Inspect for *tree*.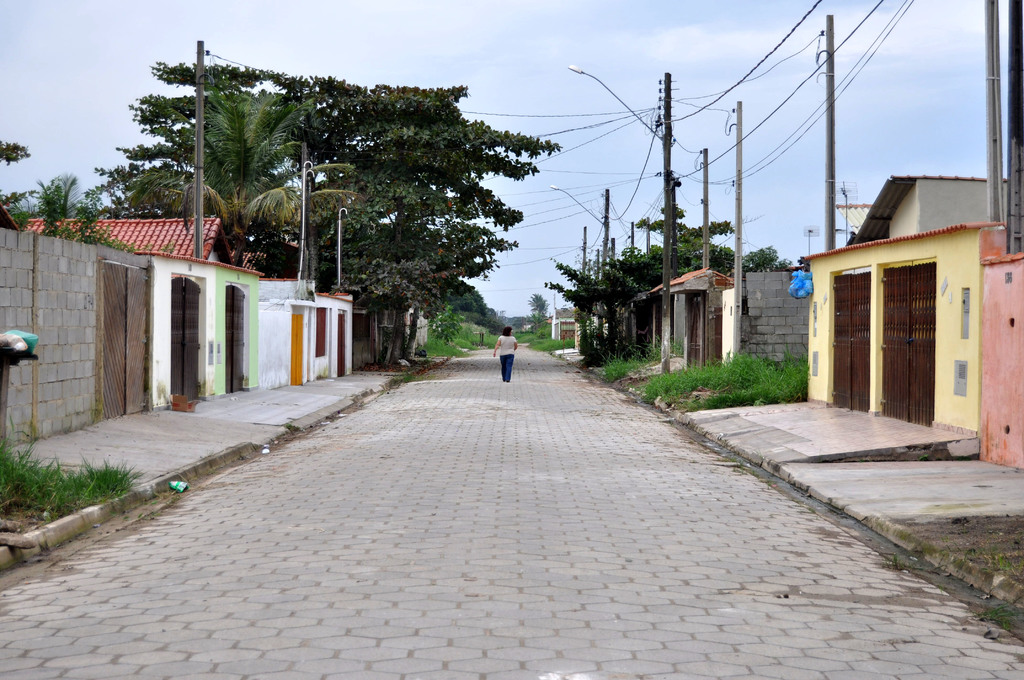
Inspection: x1=527, y1=291, x2=547, y2=337.
